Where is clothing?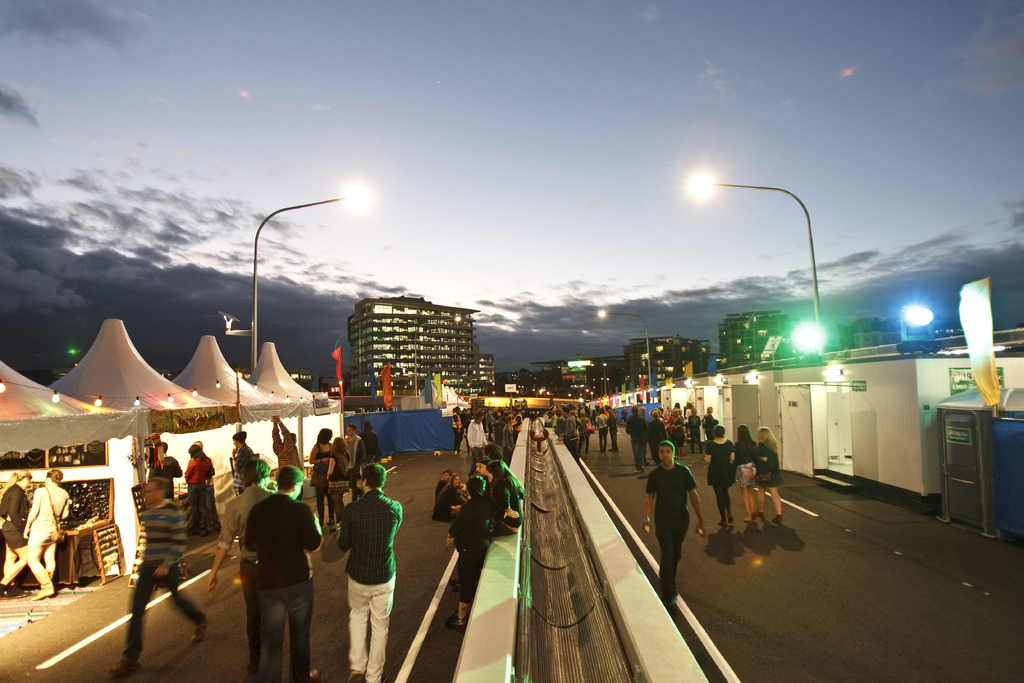
Rect(221, 482, 278, 682).
